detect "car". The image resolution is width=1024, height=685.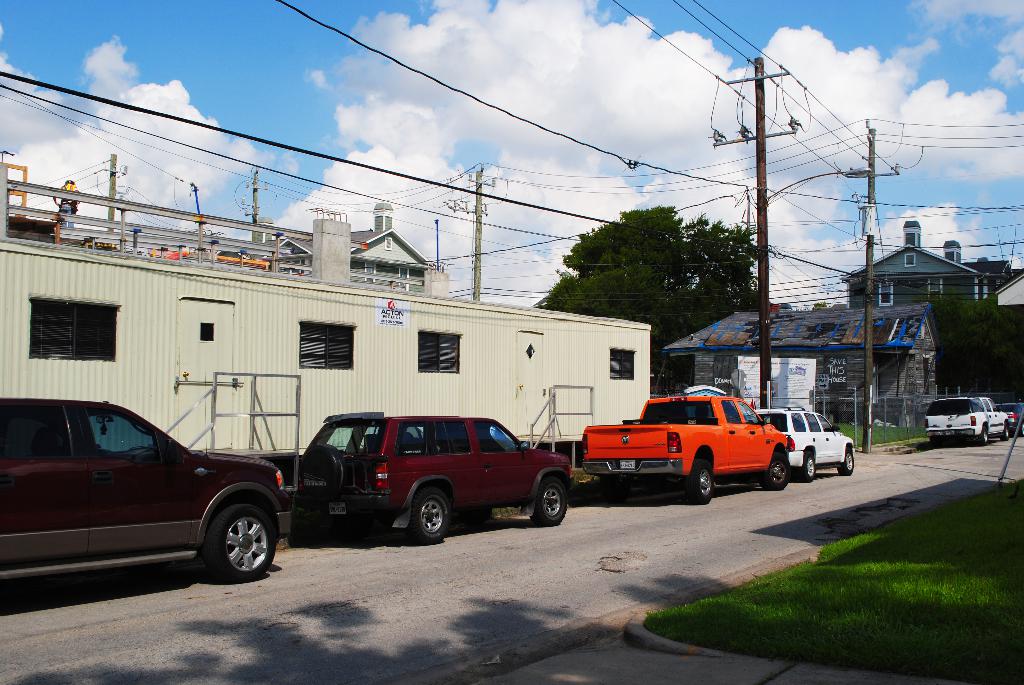
(754,403,855,482).
